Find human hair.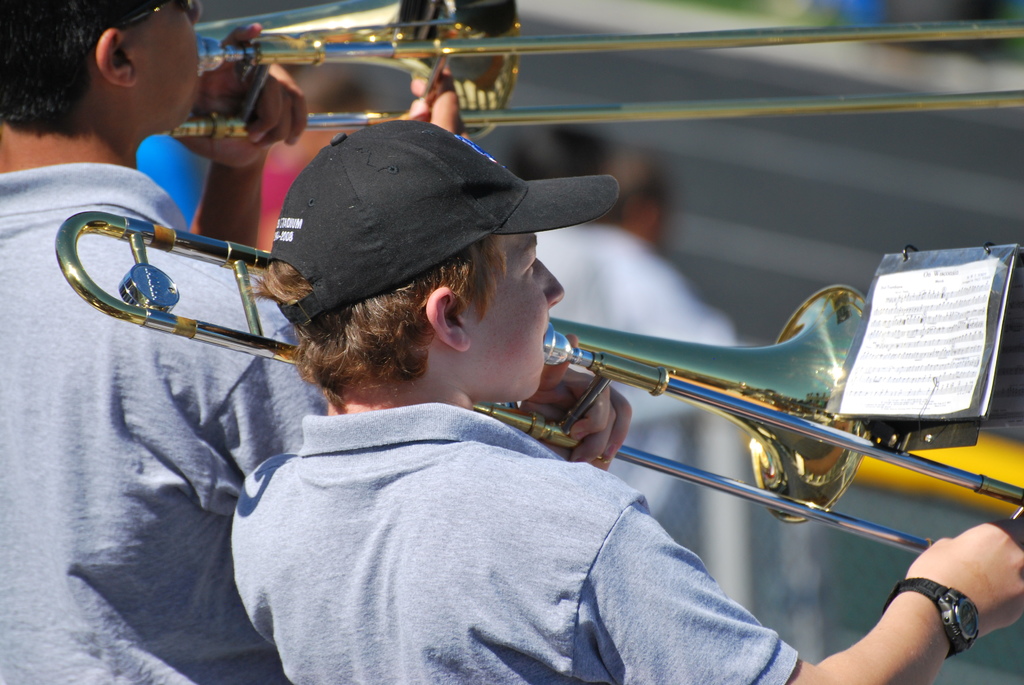
6,0,155,144.
